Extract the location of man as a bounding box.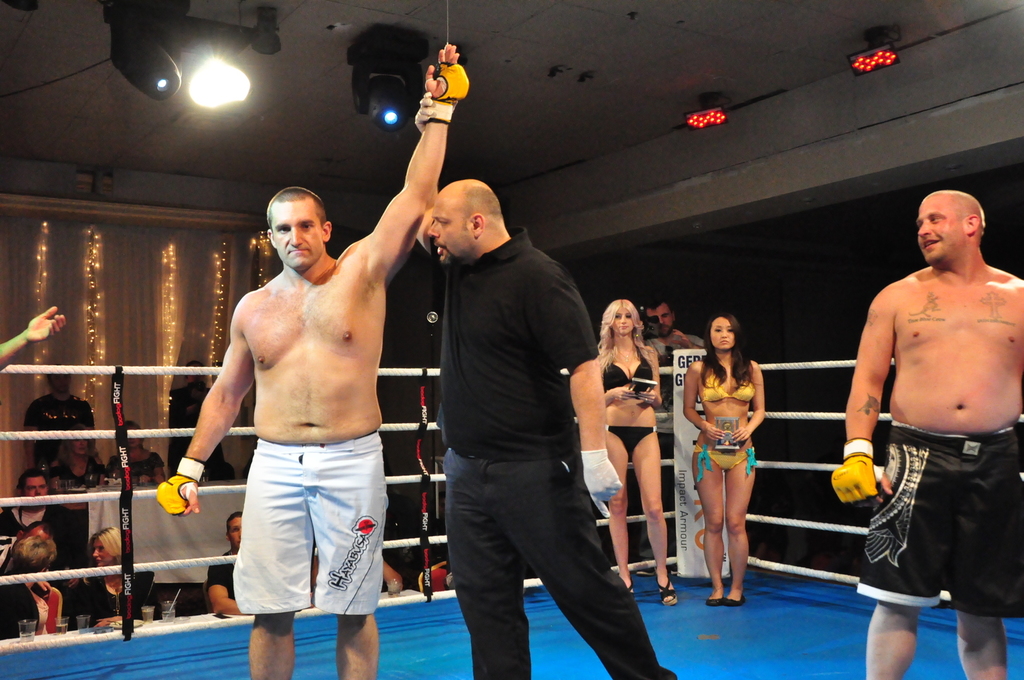
select_region(155, 40, 472, 679).
